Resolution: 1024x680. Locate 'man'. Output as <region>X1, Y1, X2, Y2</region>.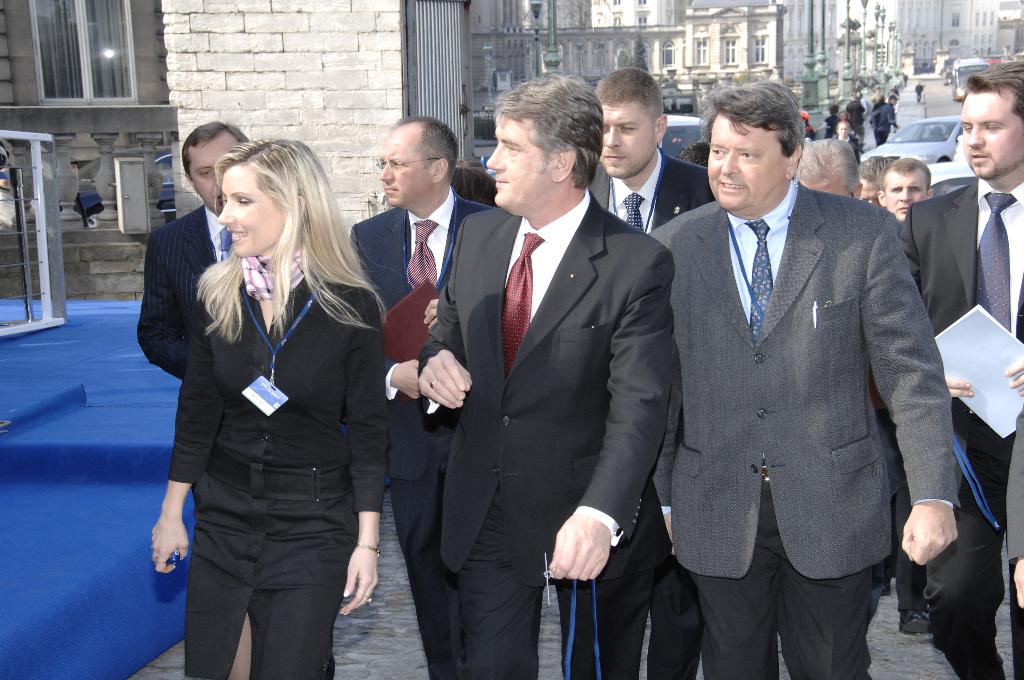
<region>877, 155, 934, 229</region>.
